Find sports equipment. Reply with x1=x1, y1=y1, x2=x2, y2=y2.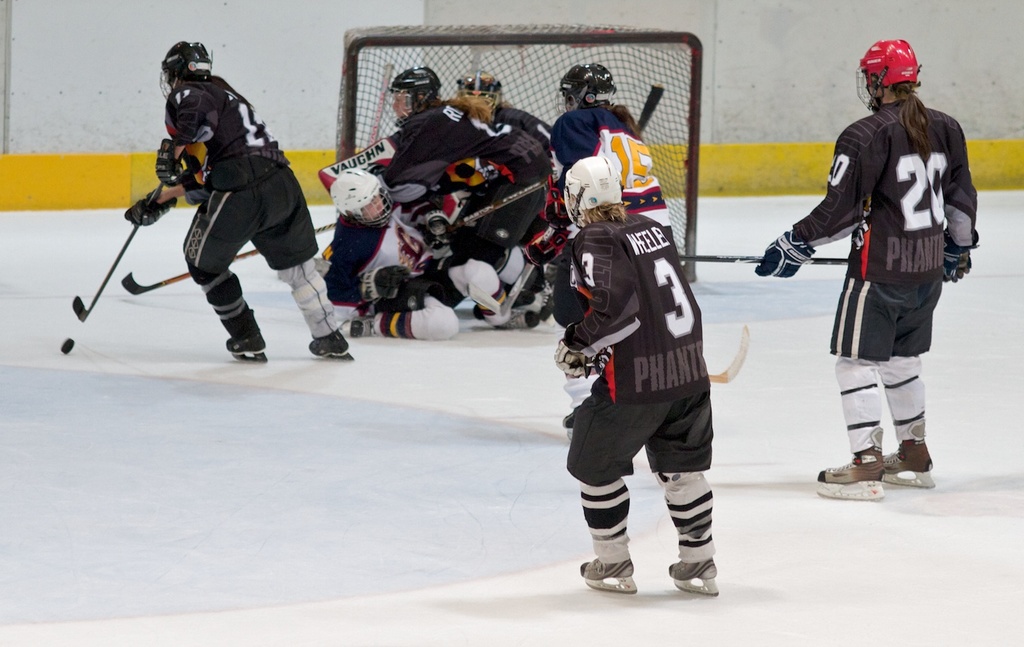
x1=454, y1=171, x2=556, y2=231.
